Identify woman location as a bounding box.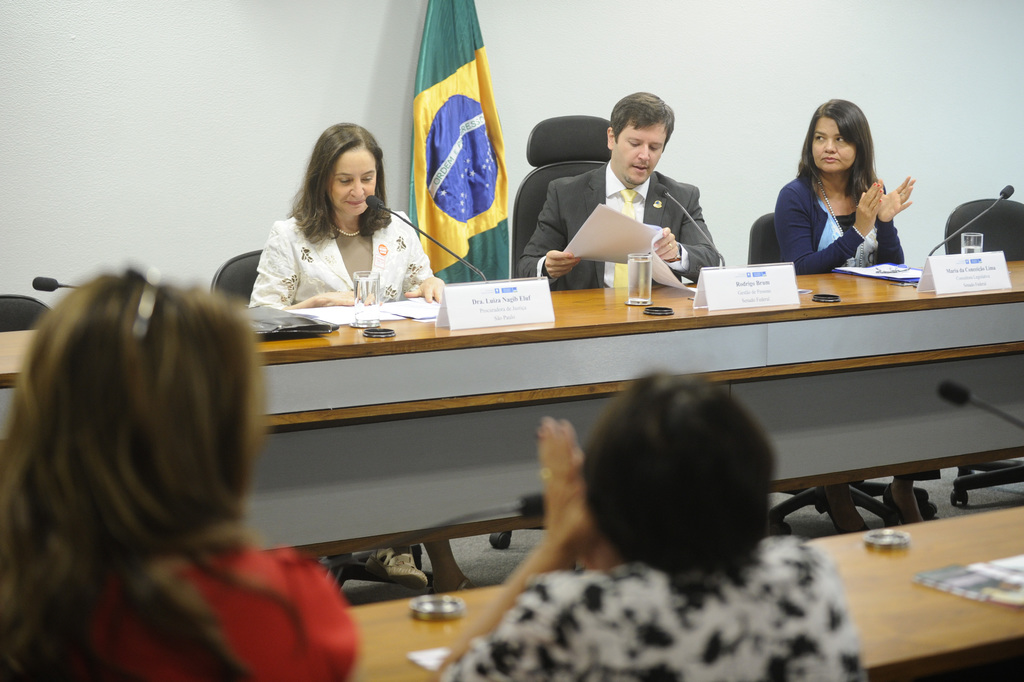
Rect(774, 93, 911, 284).
